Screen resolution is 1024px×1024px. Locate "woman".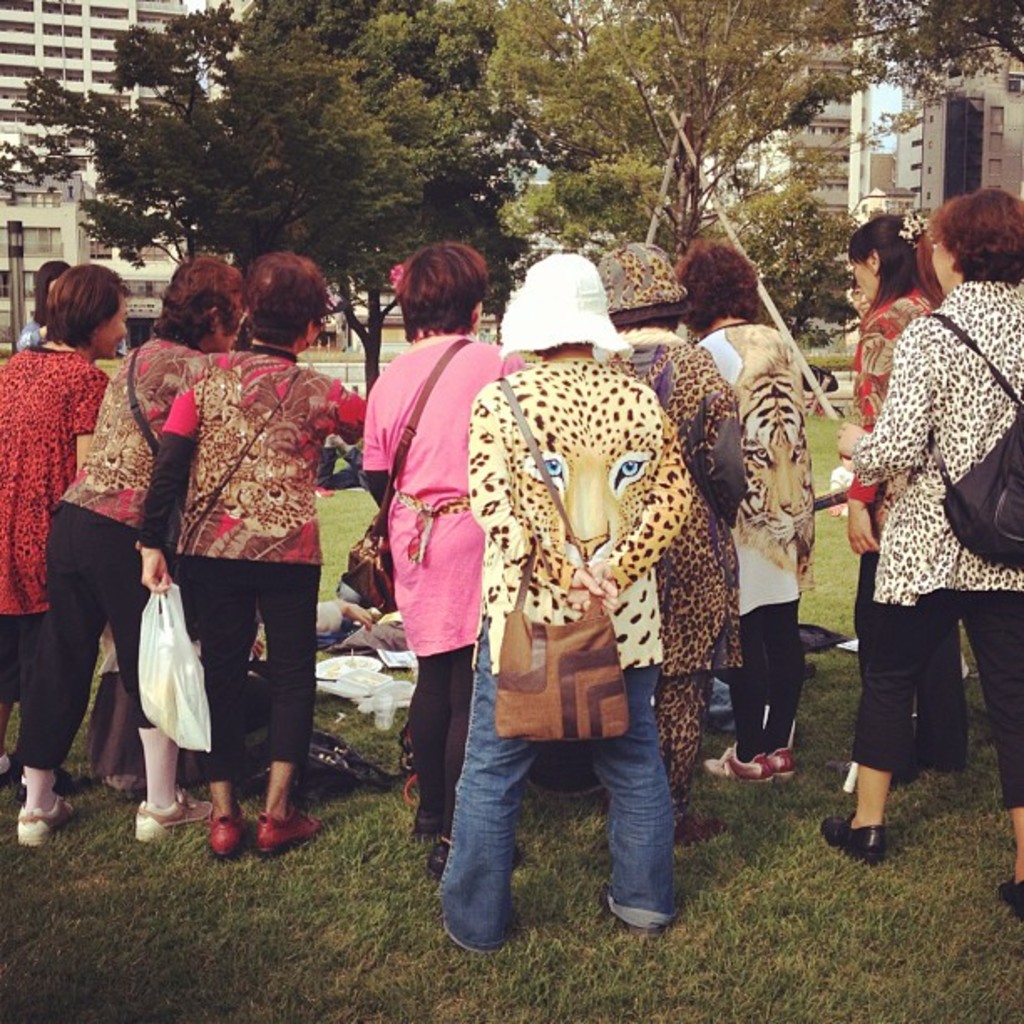
361:243:525:875.
